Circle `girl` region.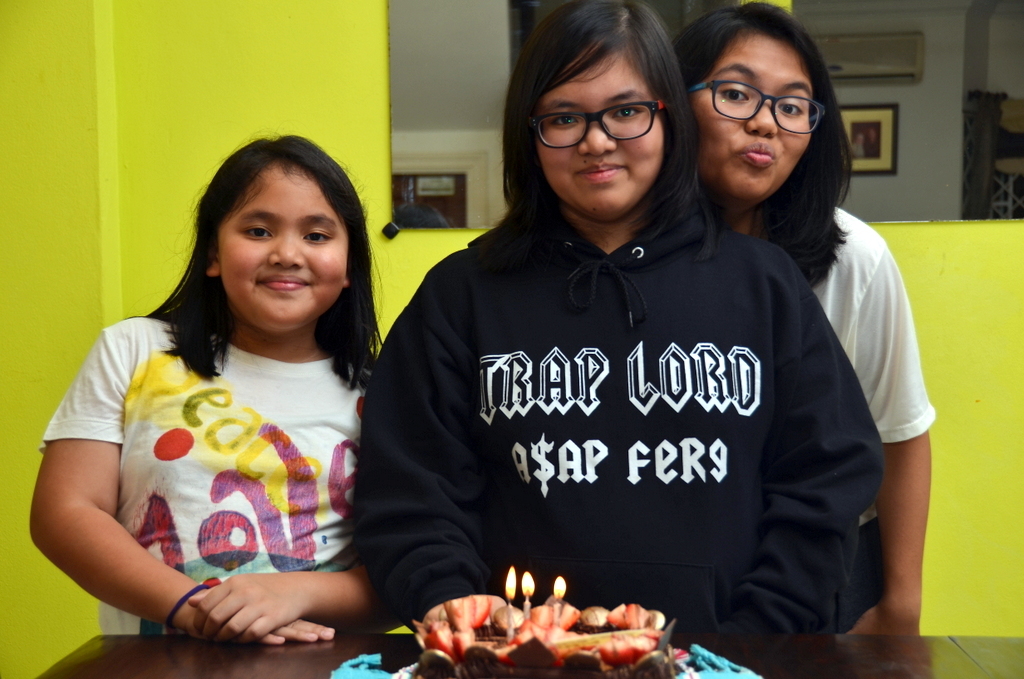
Region: pyautogui.locateOnScreen(660, 4, 940, 644).
